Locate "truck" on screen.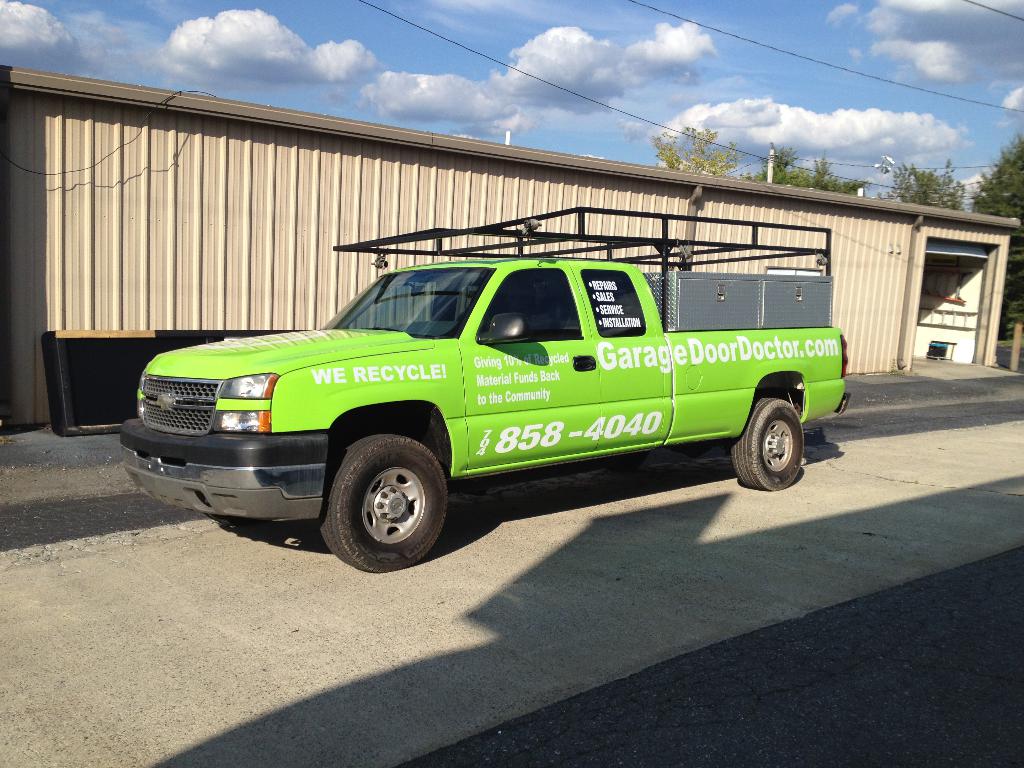
On screen at Rect(108, 254, 829, 570).
